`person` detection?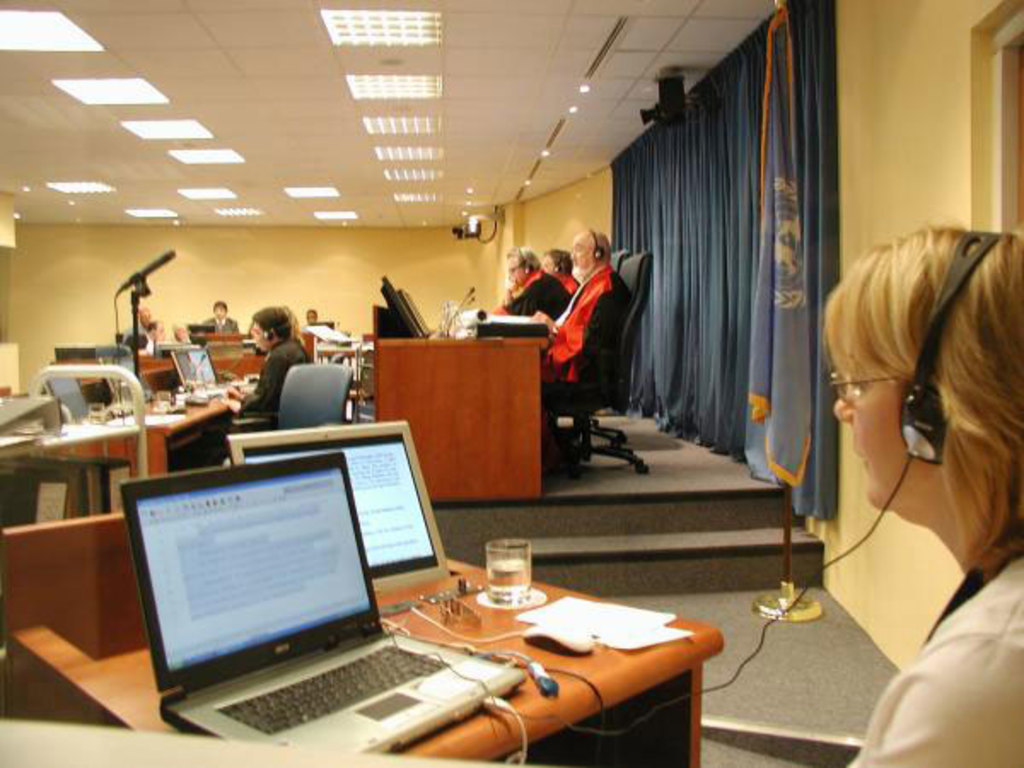
207/300/241/333
